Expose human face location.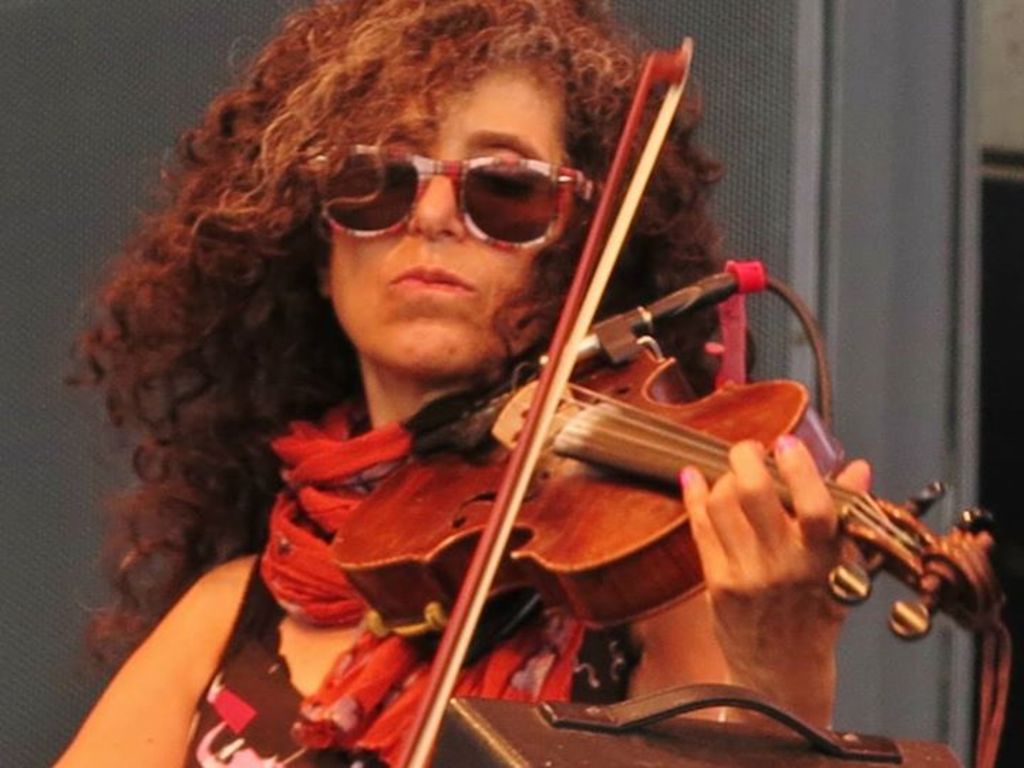
Exposed at BBox(329, 64, 569, 371).
